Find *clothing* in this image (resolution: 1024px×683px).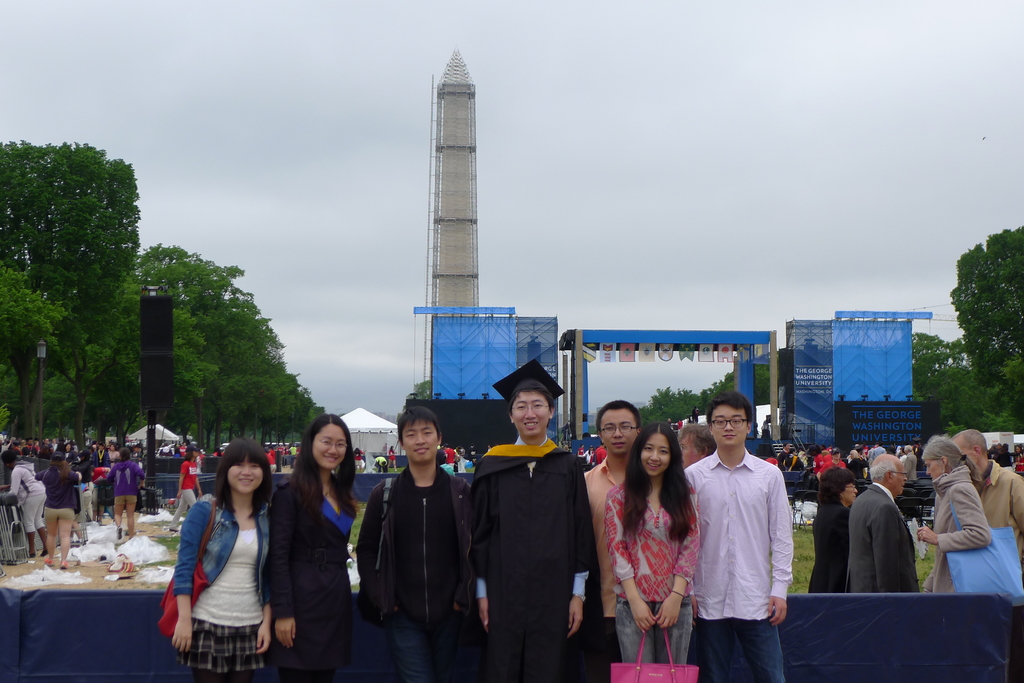
[975,461,1023,572].
